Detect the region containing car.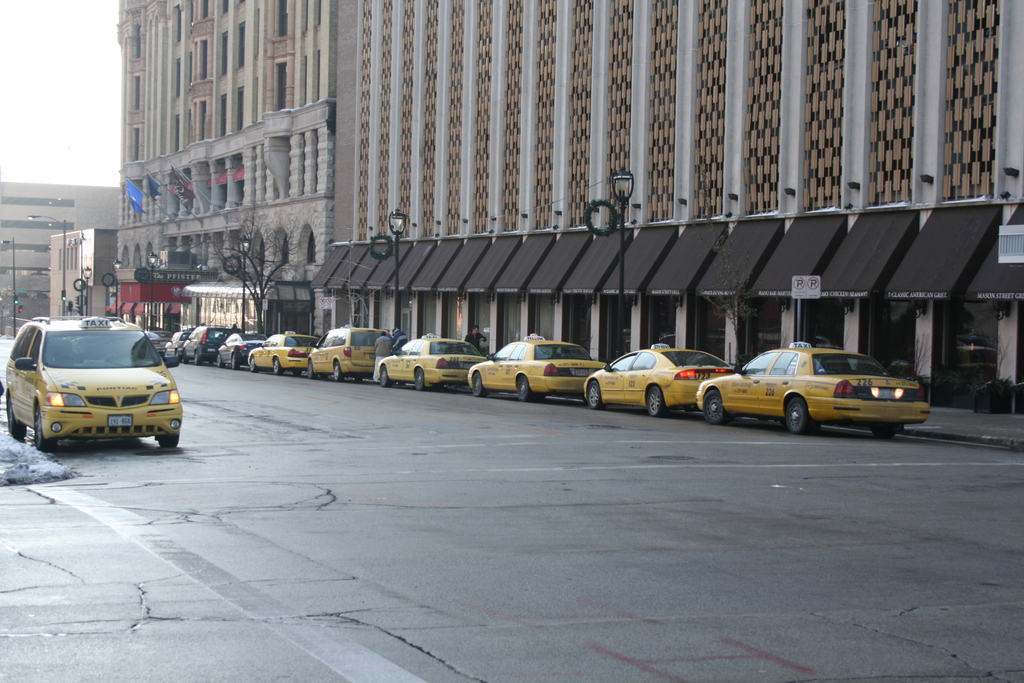
(305, 327, 390, 379).
